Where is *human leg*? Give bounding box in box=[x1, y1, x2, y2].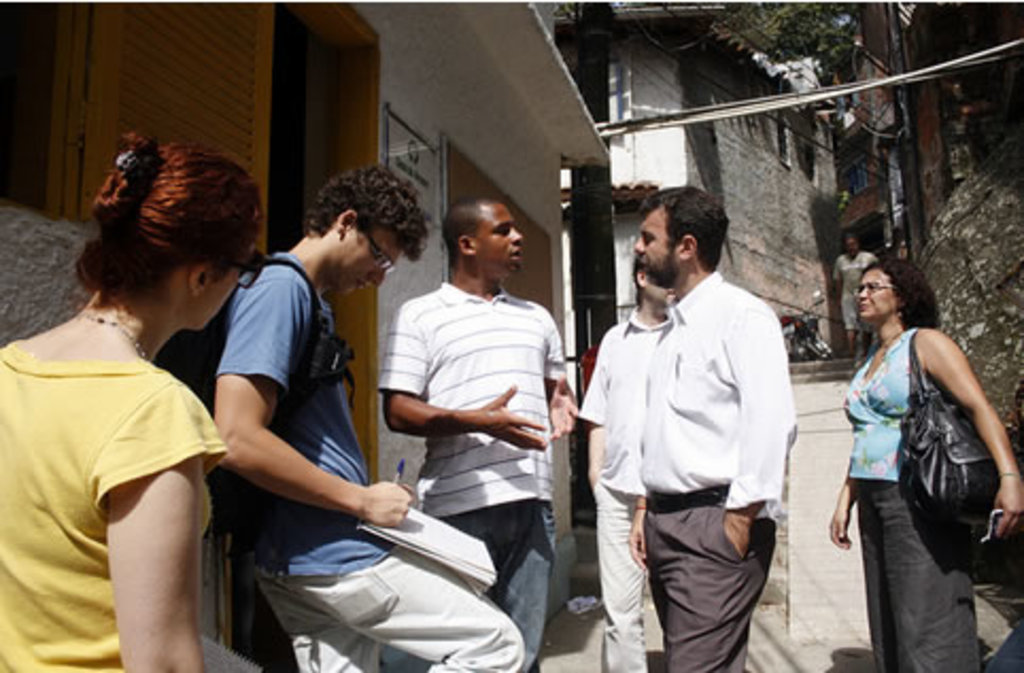
box=[601, 476, 646, 671].
